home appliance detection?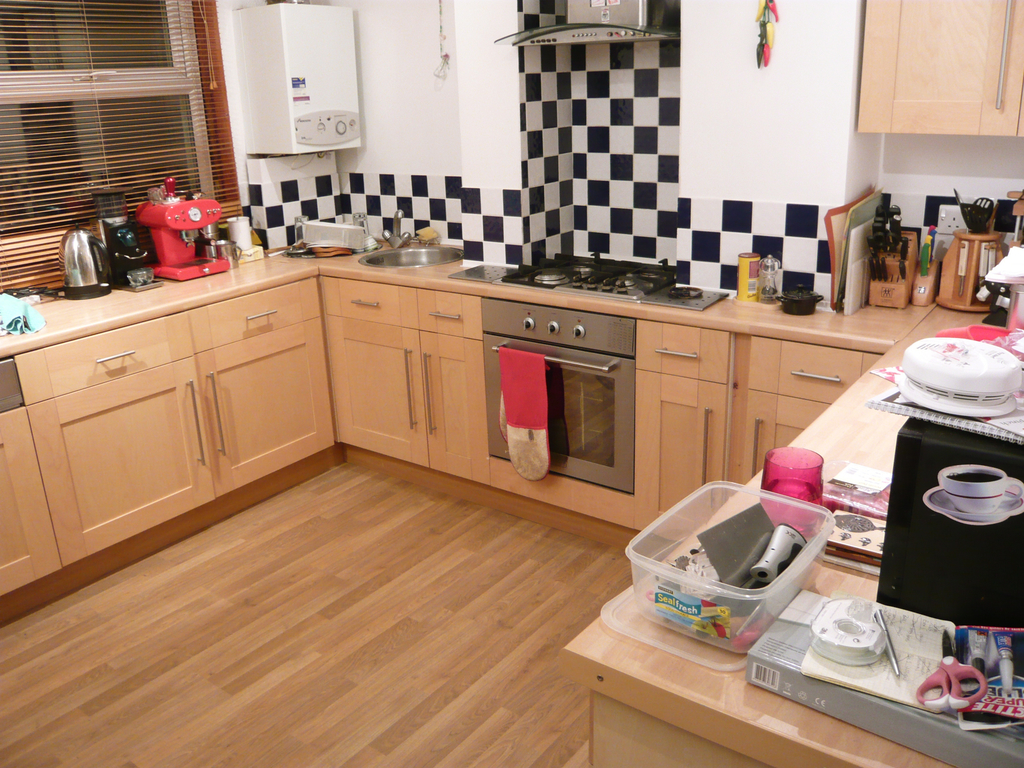
(476, 298, 635, 499)
